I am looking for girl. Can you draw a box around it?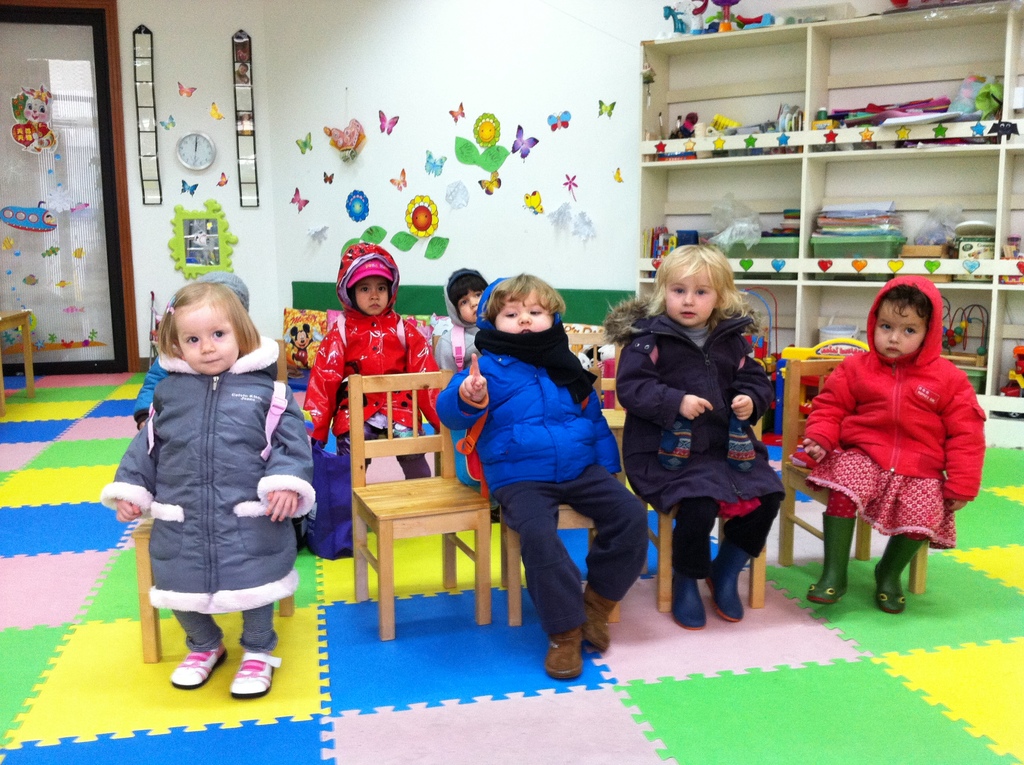
Sure, the bounding box is crop(107, 280, 317, 700).
